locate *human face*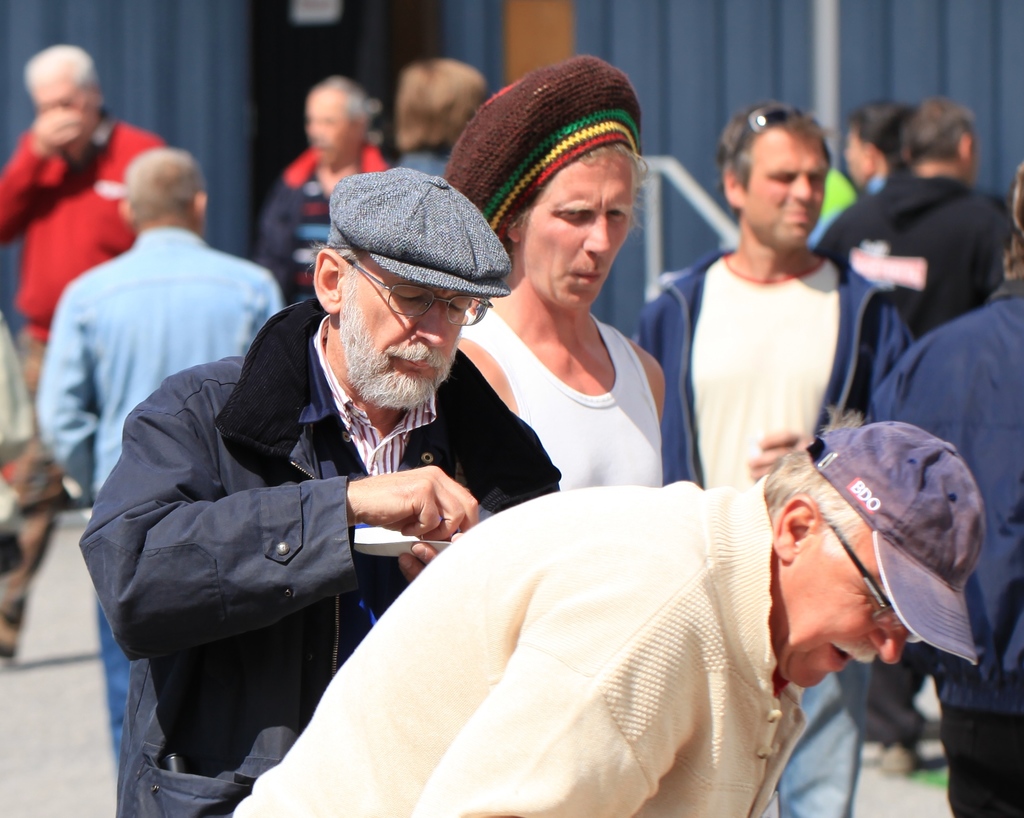
780 527 913 687
